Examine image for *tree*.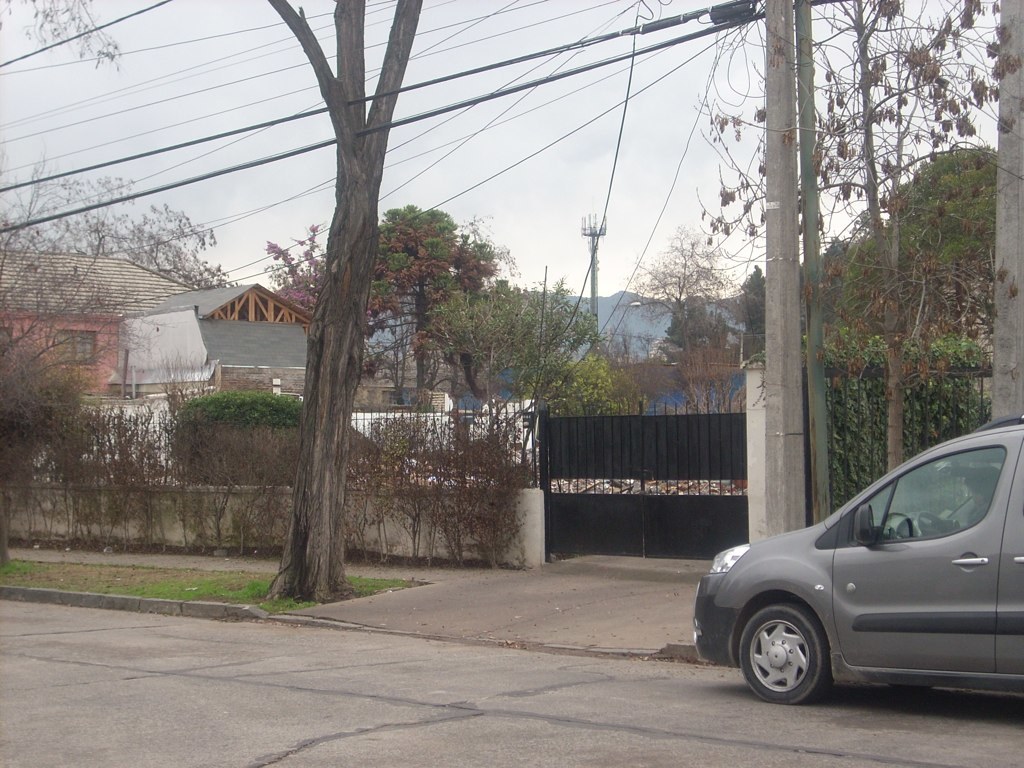
Examination result: detection(700, 0, 1023, 475).
